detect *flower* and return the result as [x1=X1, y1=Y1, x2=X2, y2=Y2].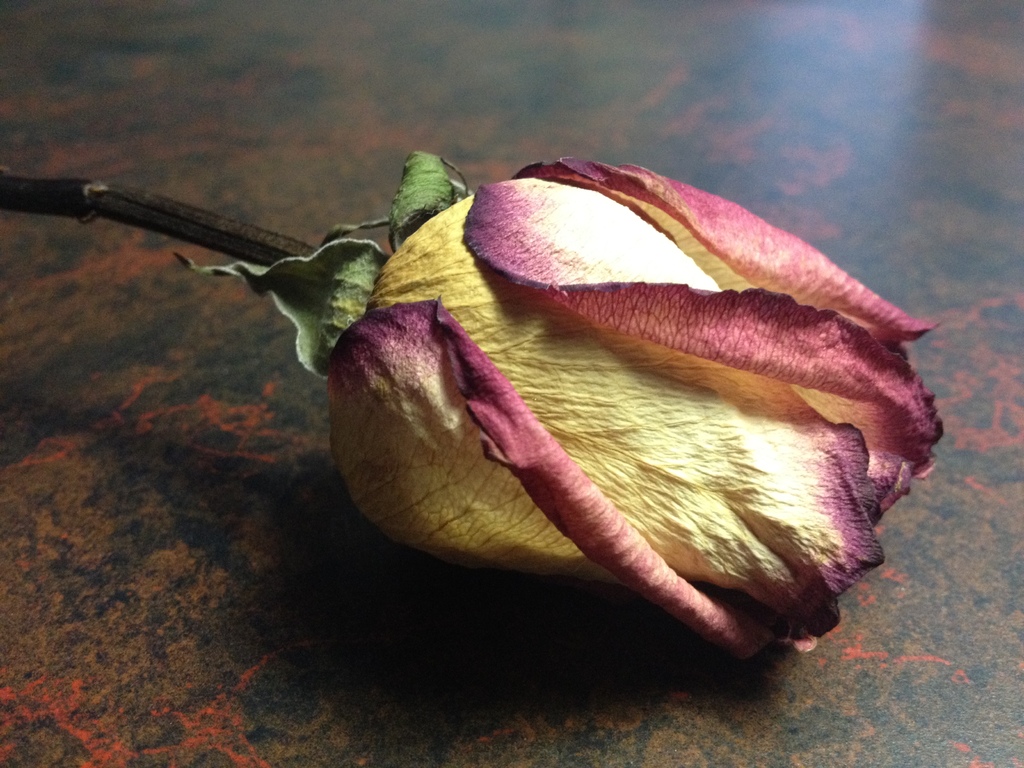
[x1=345, y1=139, x2=928, y2=659].
